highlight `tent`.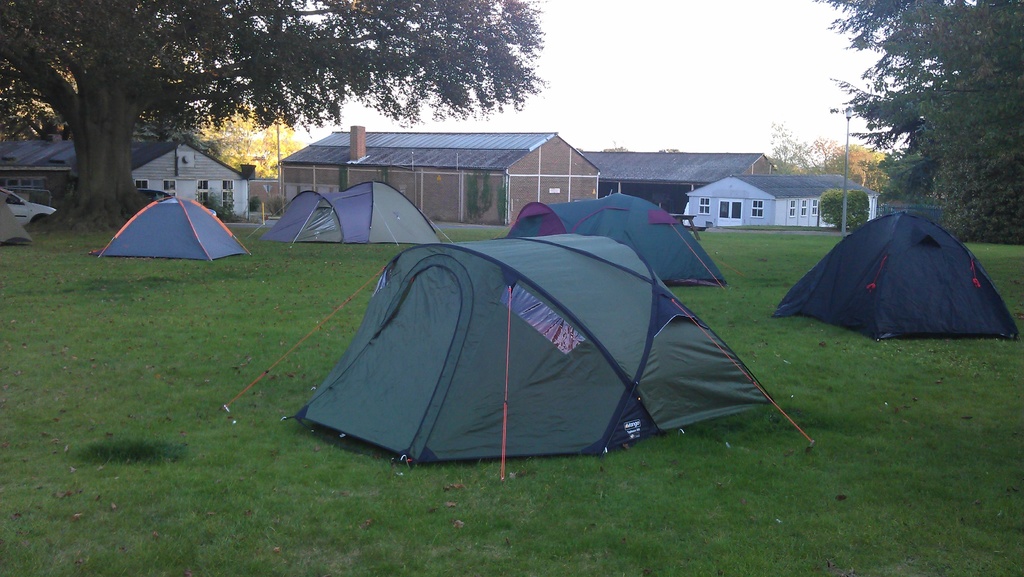
Highlighted region: {"x1": 512, "y1": 189, "x2": 724, "y2": 287}.
